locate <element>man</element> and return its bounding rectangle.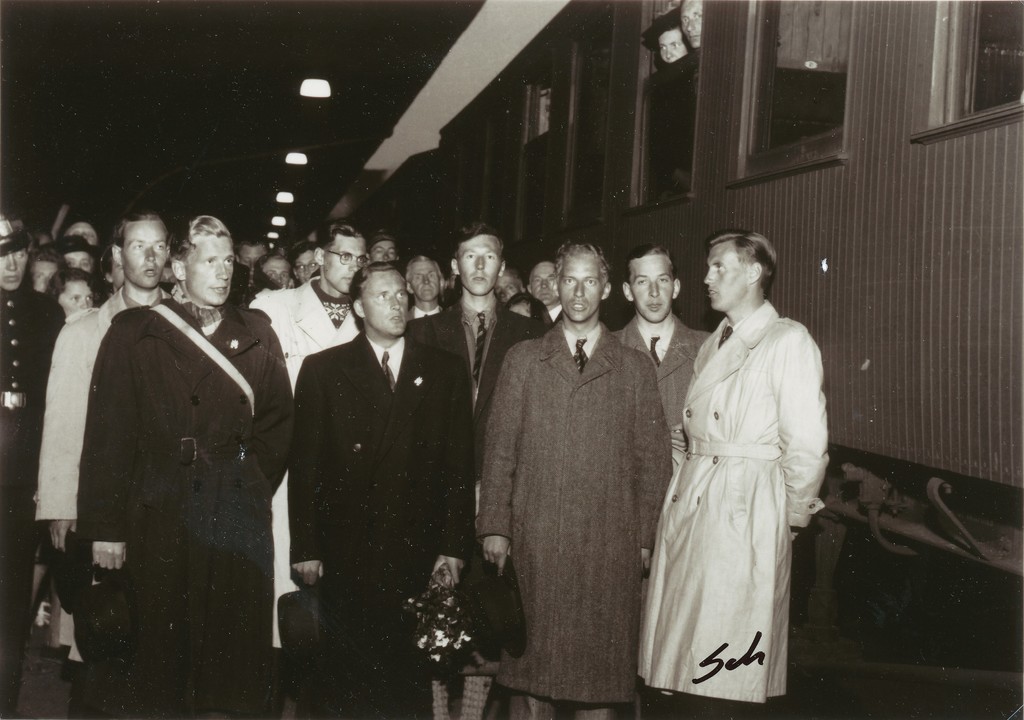
pyautogui.locateOnScreen(49, 266, 99, 312).
